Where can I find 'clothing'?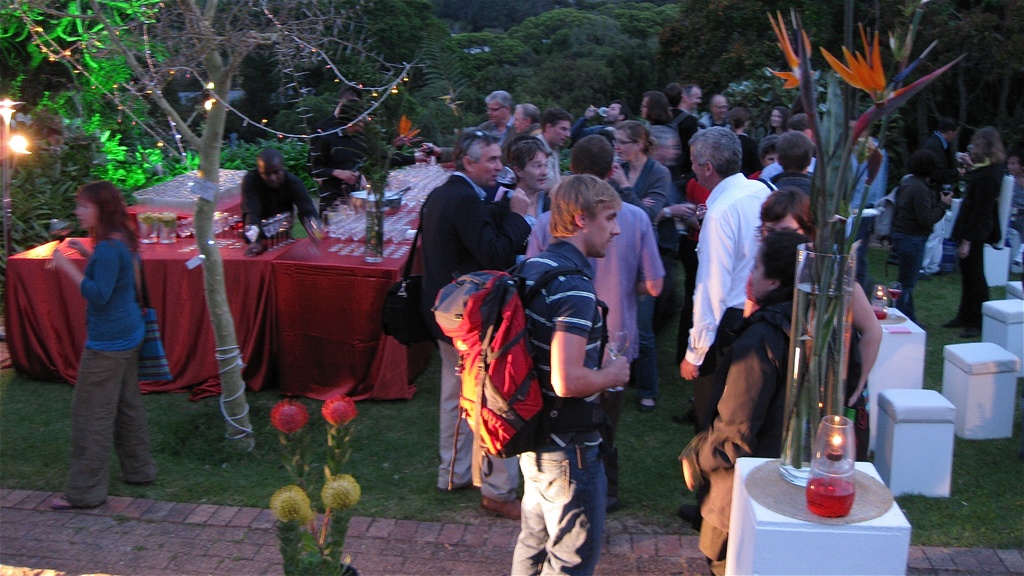
You can find it at box(892, 231, 927, 318).
